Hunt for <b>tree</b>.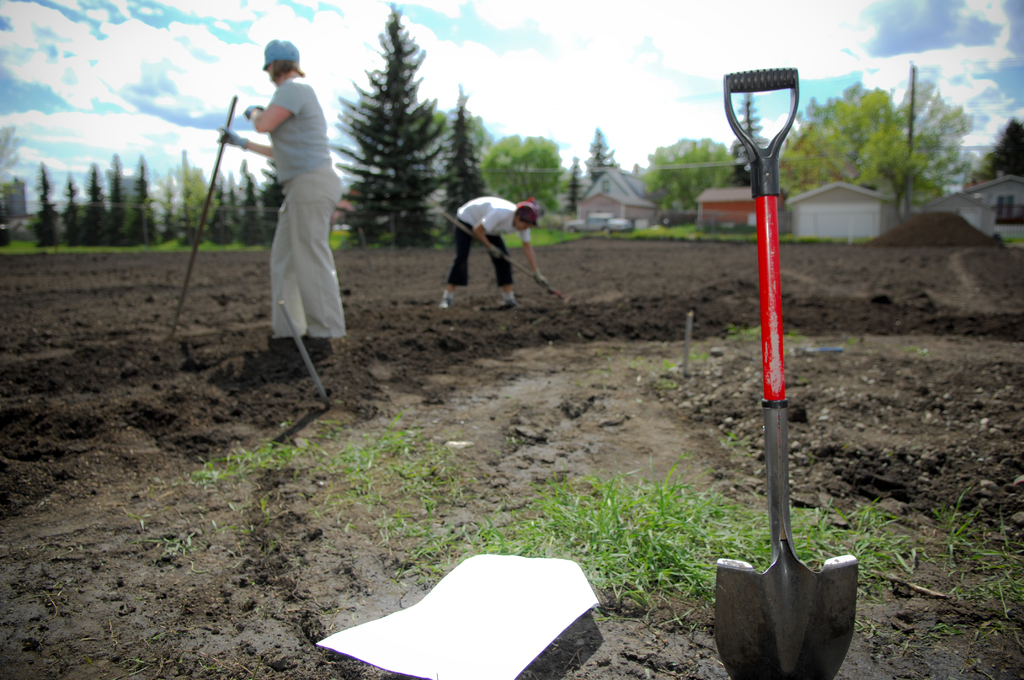
Hunted down at (979, 113, 1023, 186).
